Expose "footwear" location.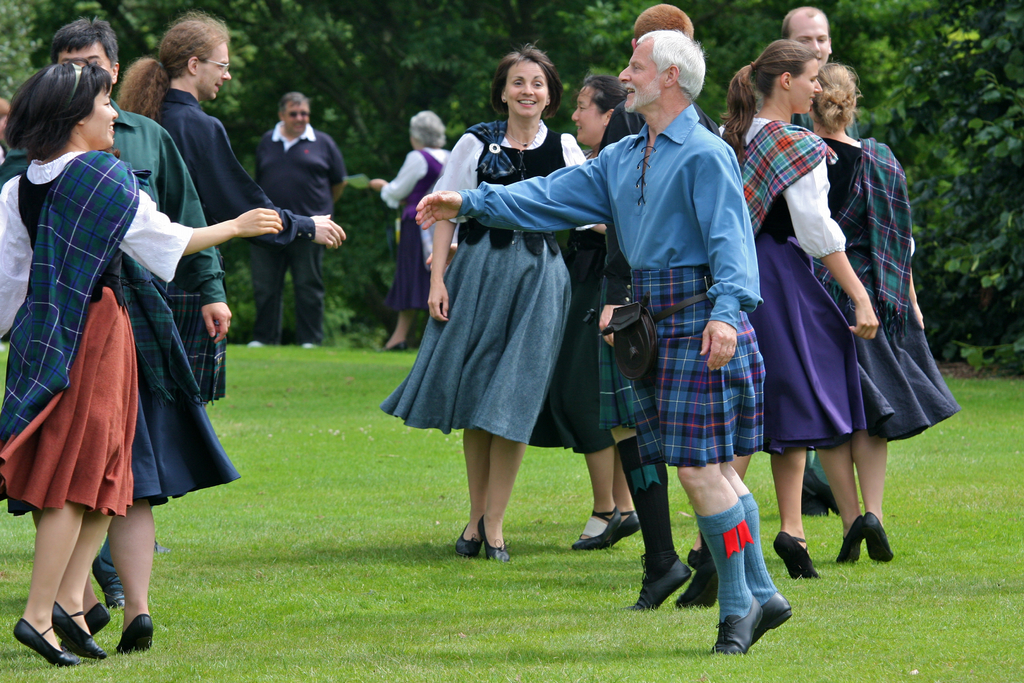
Exposed at <bbox>302, 342, 316, 347</bbox>.
